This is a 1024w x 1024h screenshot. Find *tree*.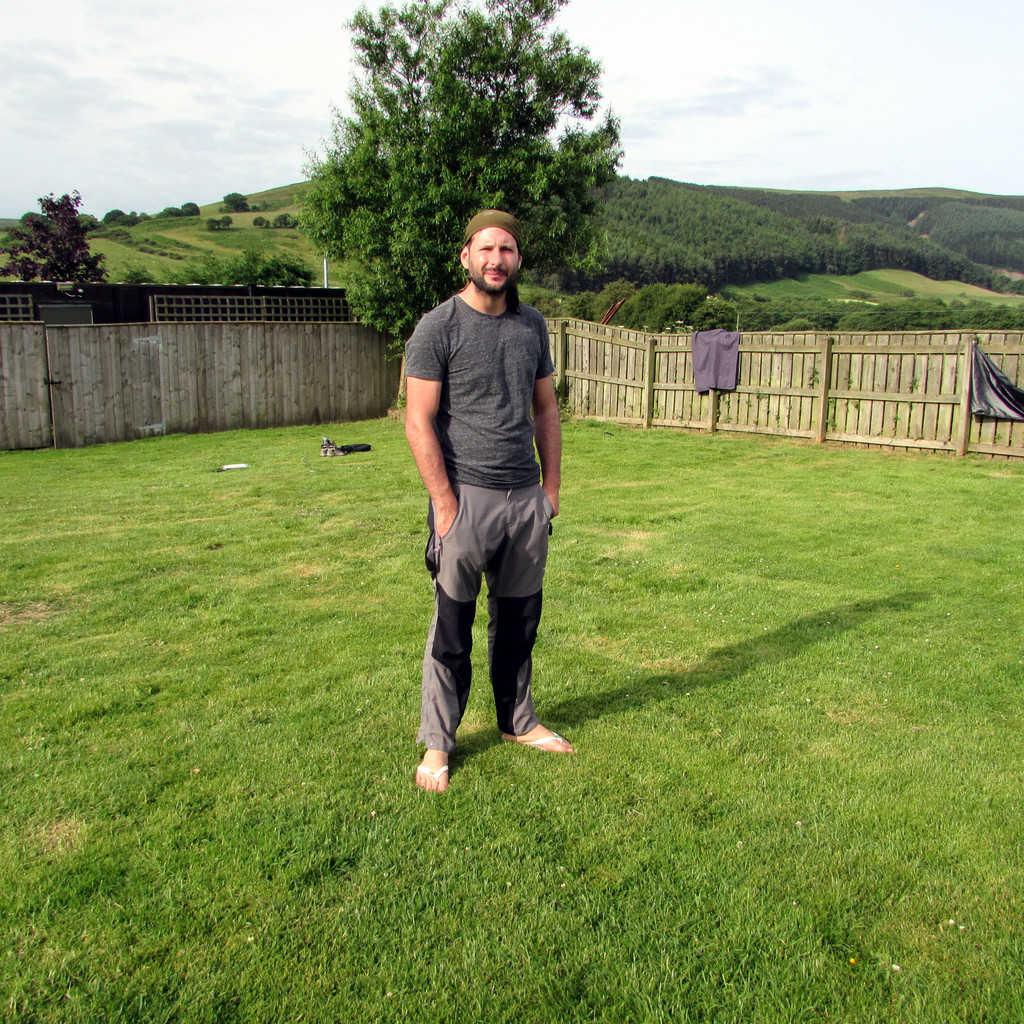
Bounding box: box(102, 204, 140, 232).
